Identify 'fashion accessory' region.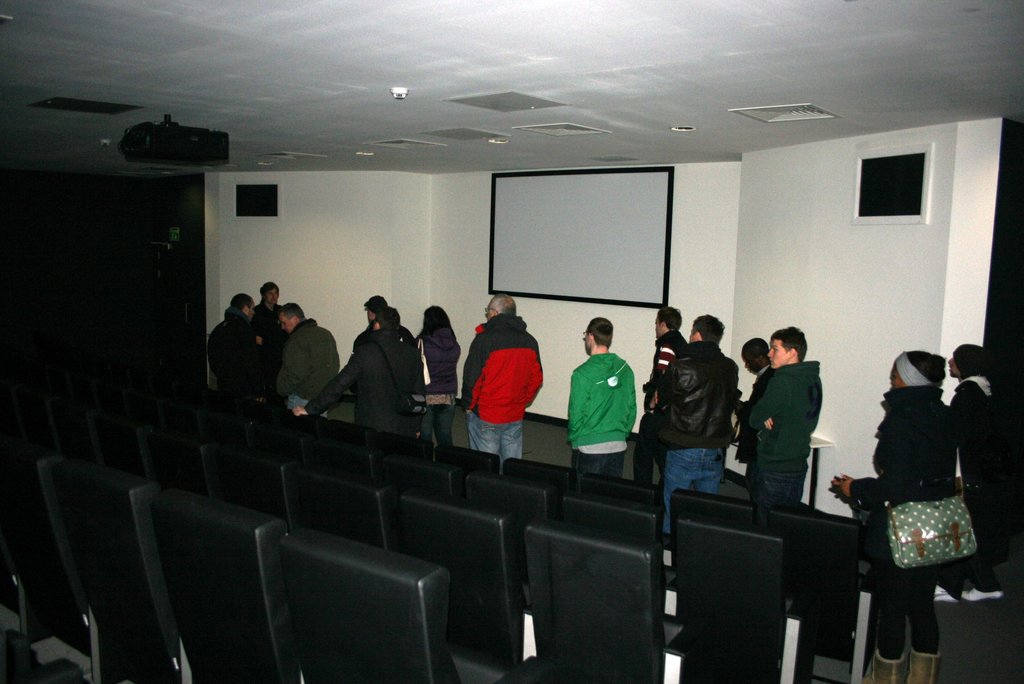
Region: [x1=861, y1=648, x2=902, y2=683].
